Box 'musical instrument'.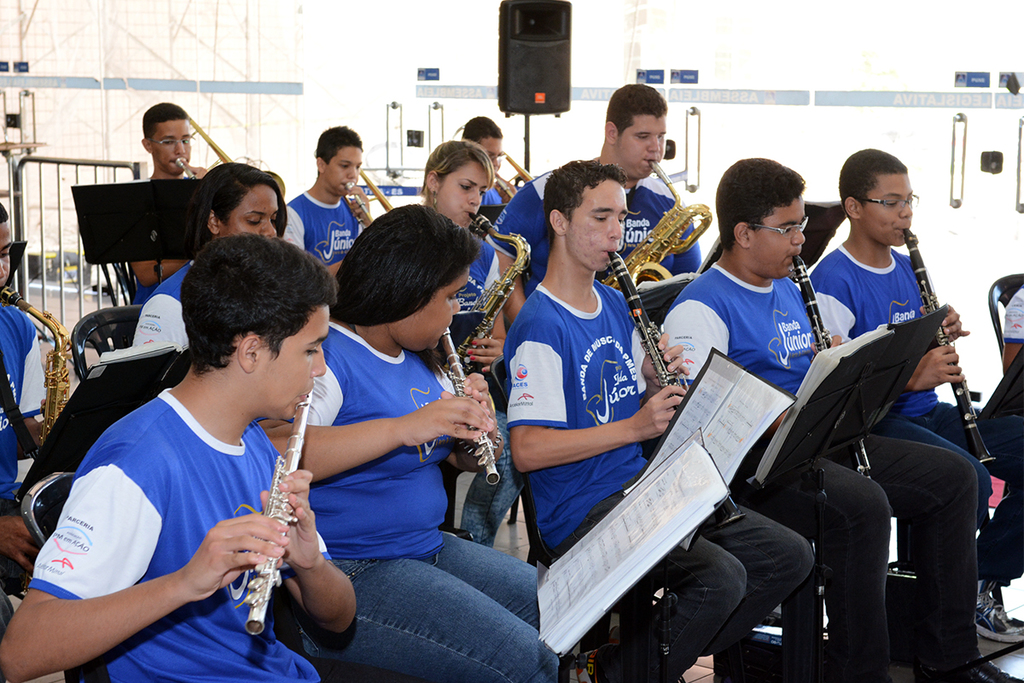
box=[790, 248, 884, 487].
